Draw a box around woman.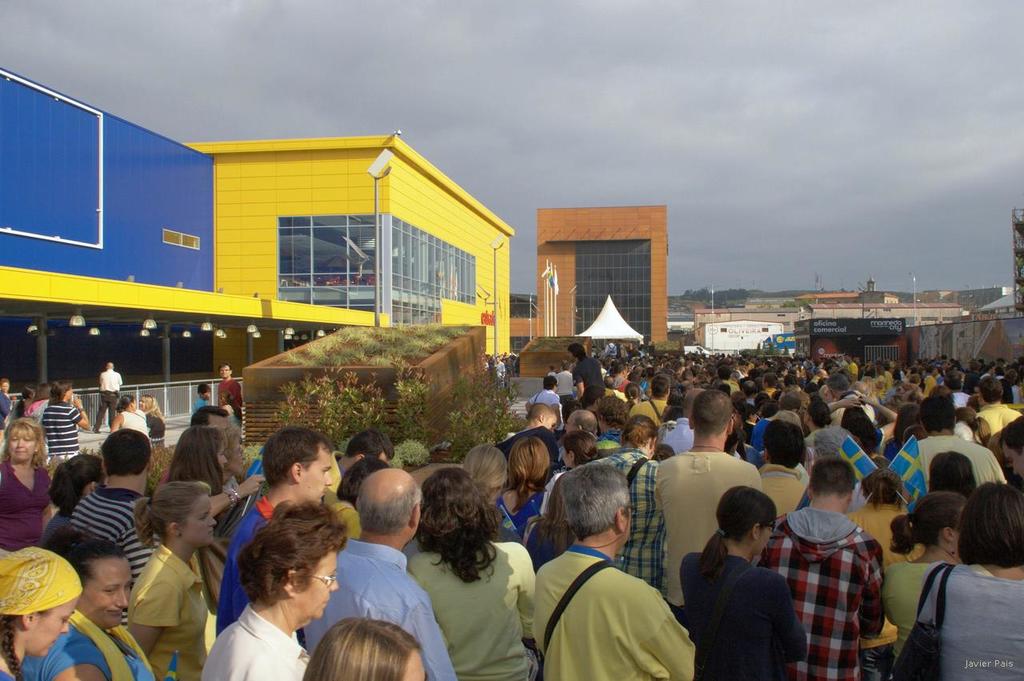
l=411, t=467, r=544, b=680.
